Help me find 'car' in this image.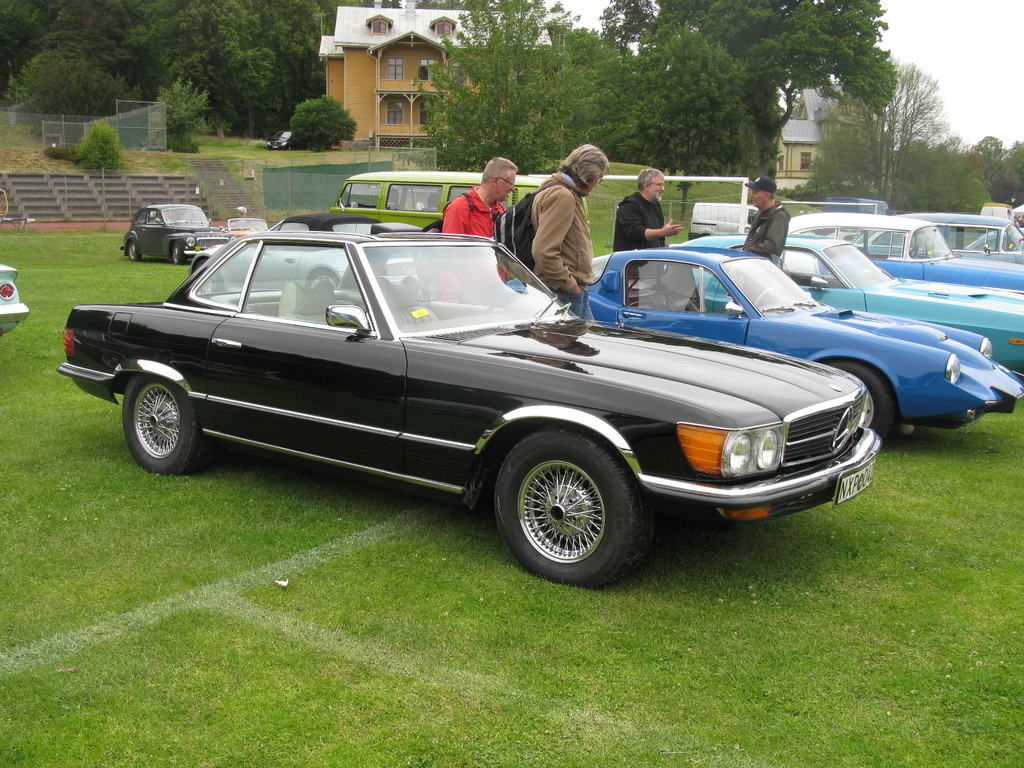
Found it: detection(0, 257, 29, 336).
